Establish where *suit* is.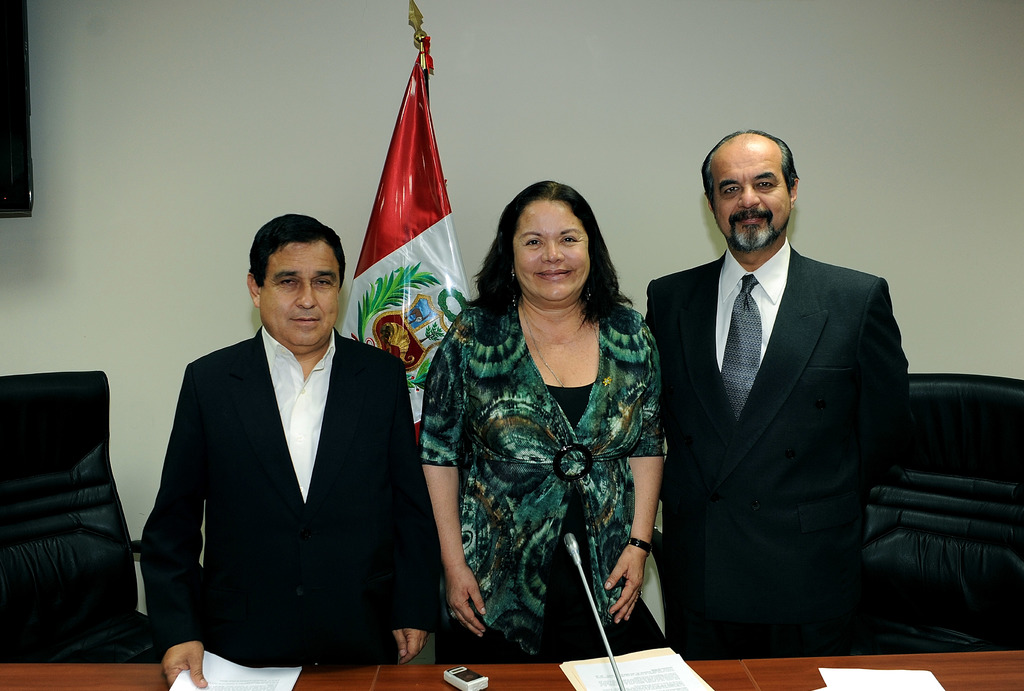
Established at bbox=(128, 236, 435, 680).
